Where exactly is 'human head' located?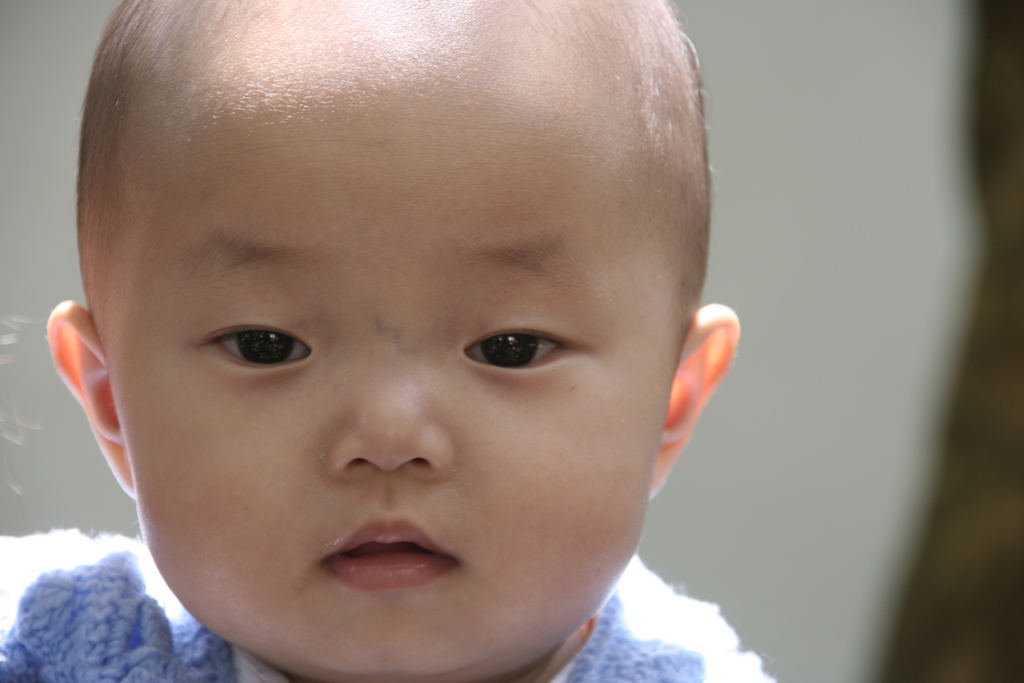
Its bounding box is <region>71, 0, 724, 600</region>.
